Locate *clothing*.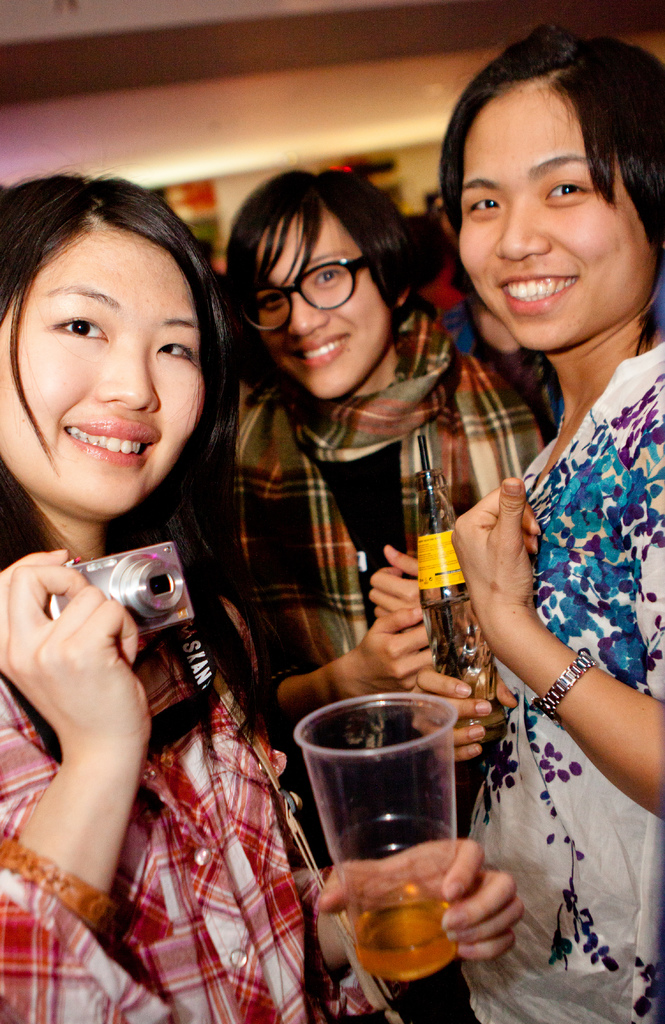
Bounding box: l=197, t=314, r=544, b=1023.
